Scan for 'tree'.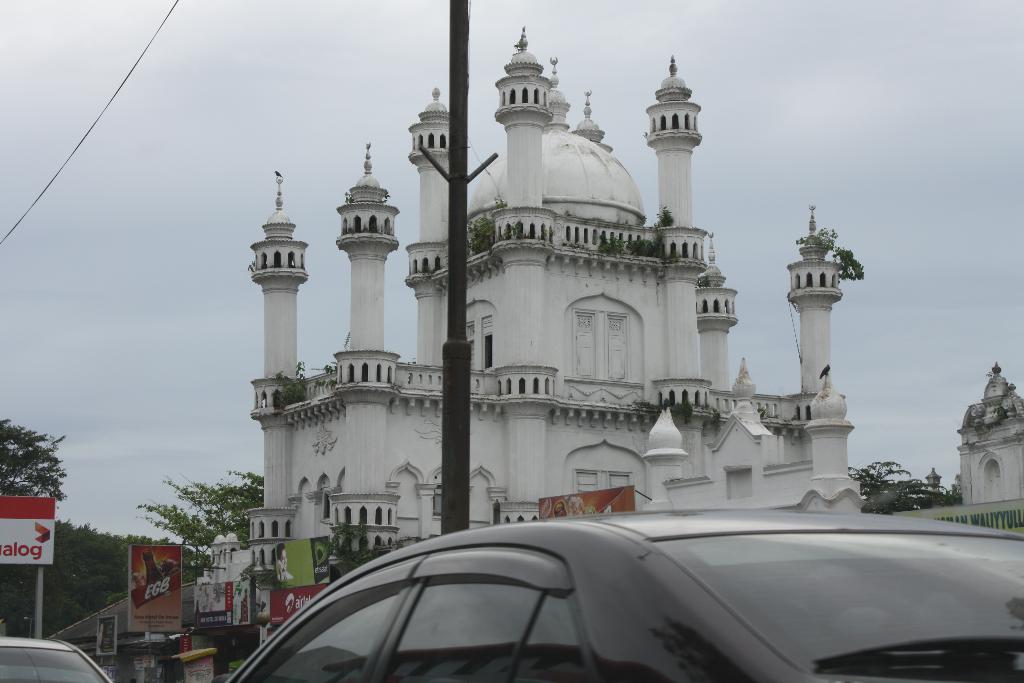
Scan result: bbox=[134, 472, 269, 572].
